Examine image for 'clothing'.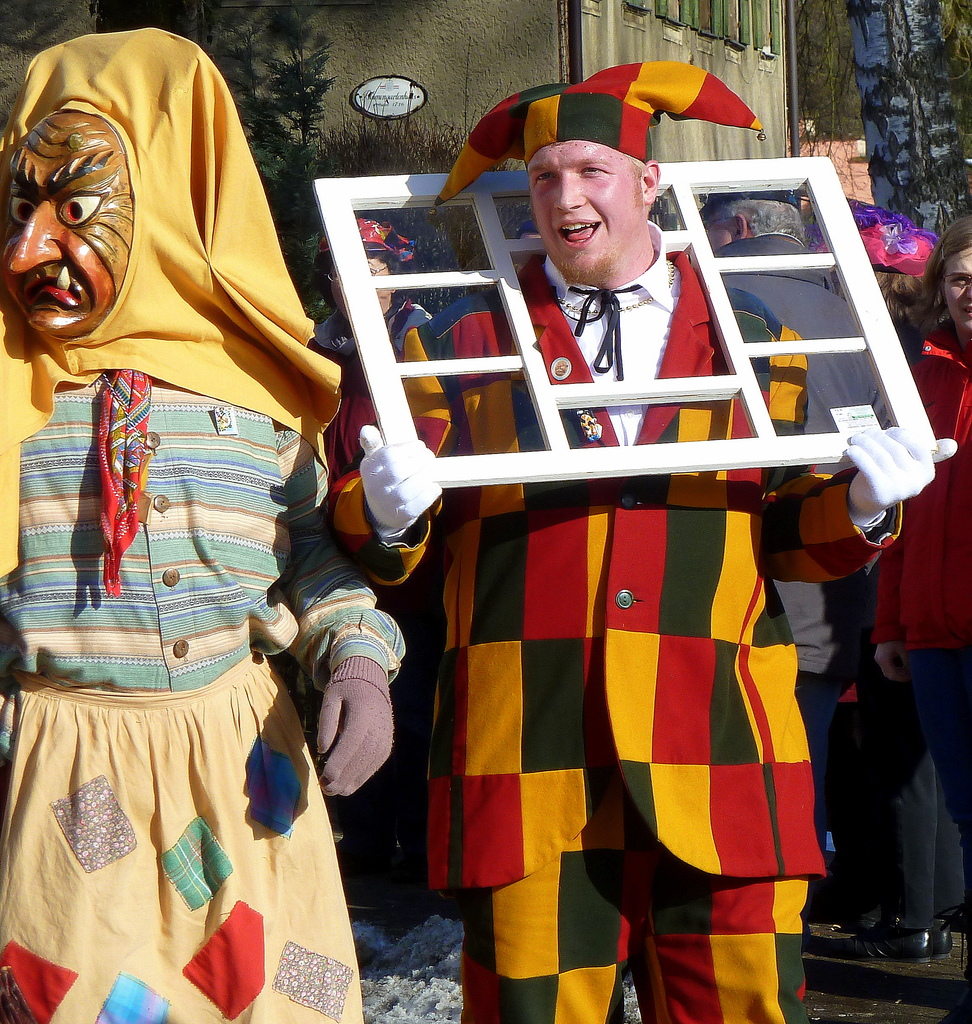
Examination result: rect(865, 328, 971, 939).
